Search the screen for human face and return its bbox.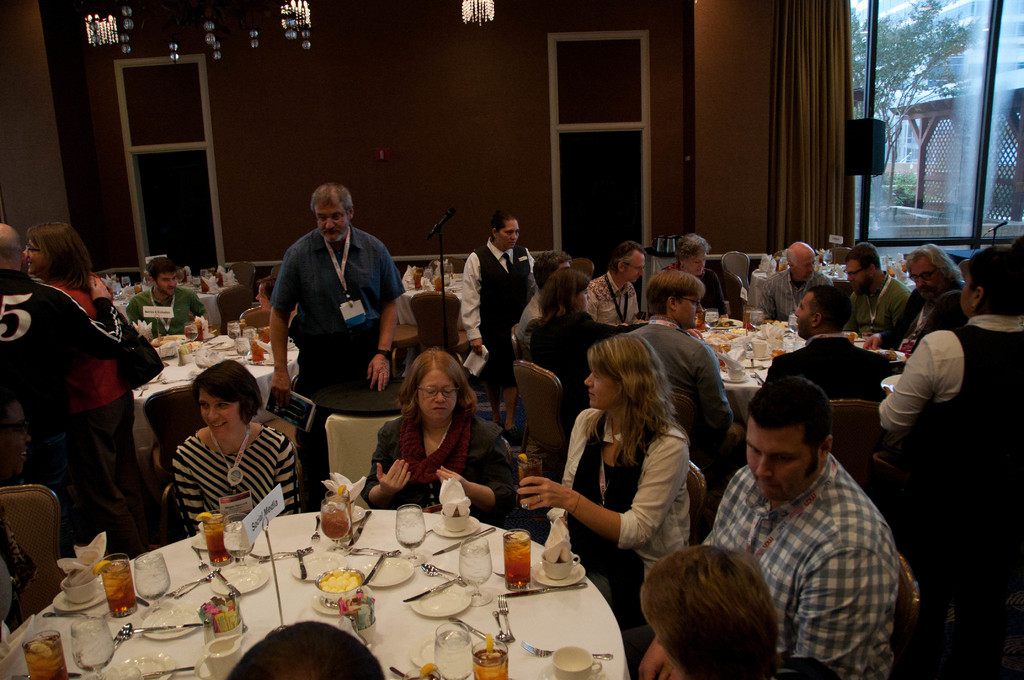
Found: x1=847, y1=261, x2=869, y2=292.
